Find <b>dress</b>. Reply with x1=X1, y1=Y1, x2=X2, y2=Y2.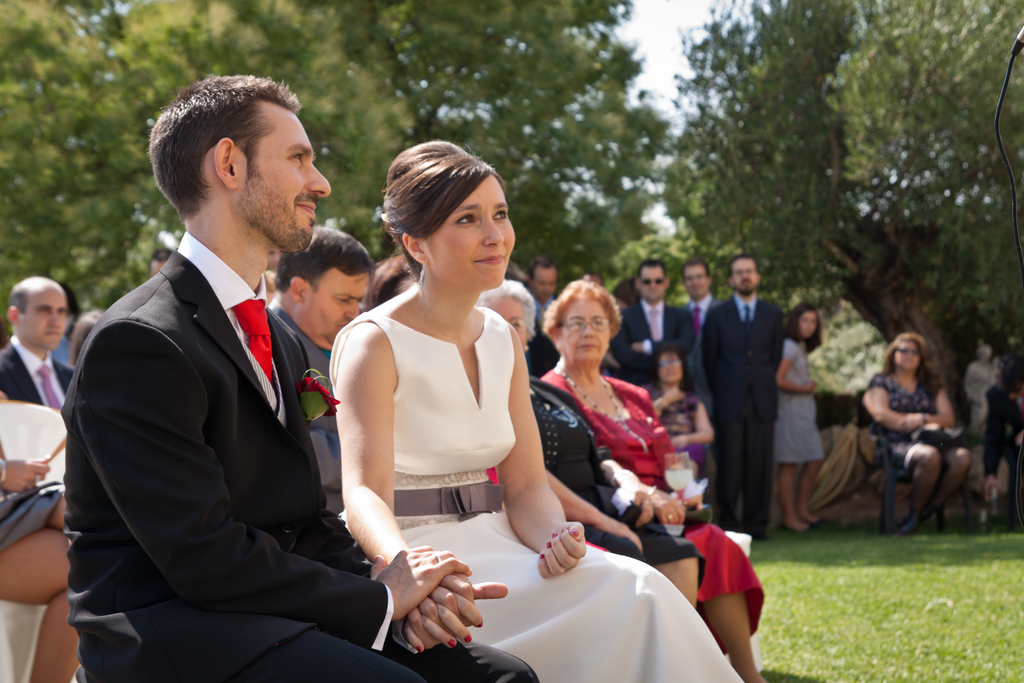
x1=862, y1=366, x2=968, y2=479.
